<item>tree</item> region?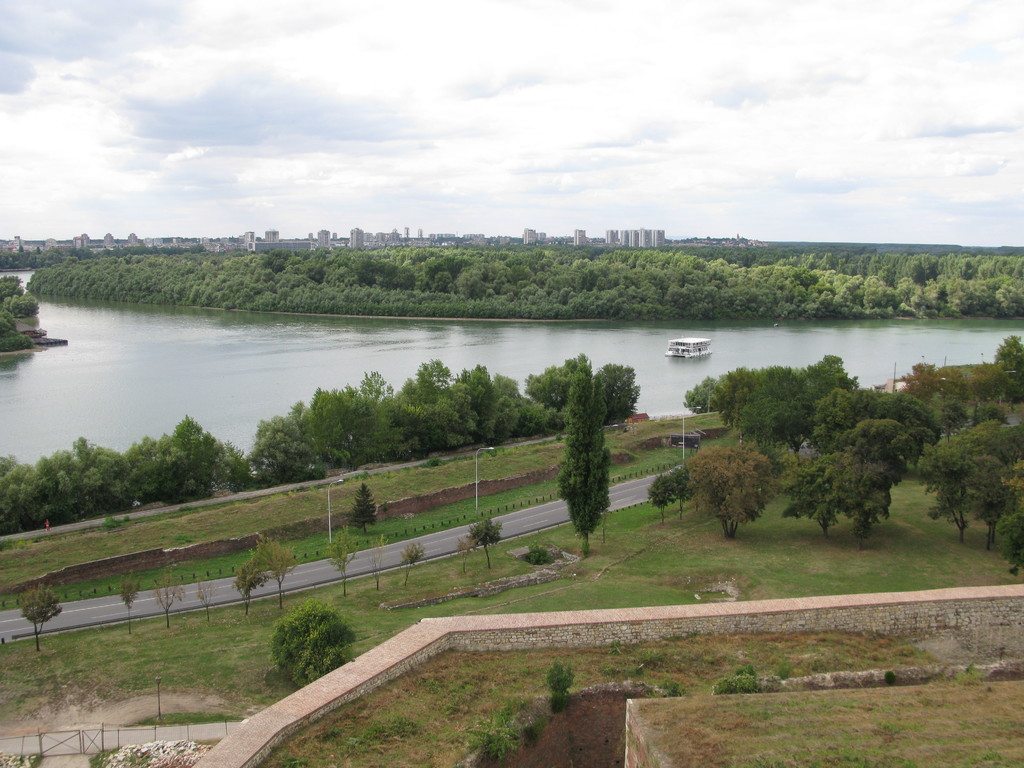
[920,439,972,543]
